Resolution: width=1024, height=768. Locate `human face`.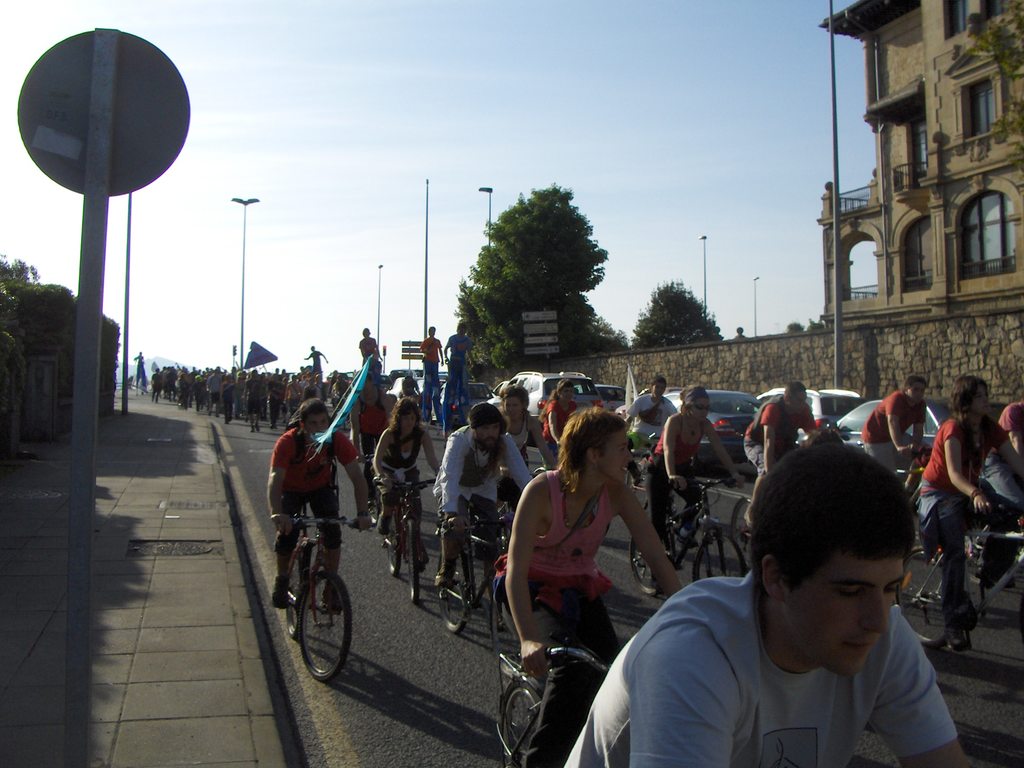
687:395:712:425.
